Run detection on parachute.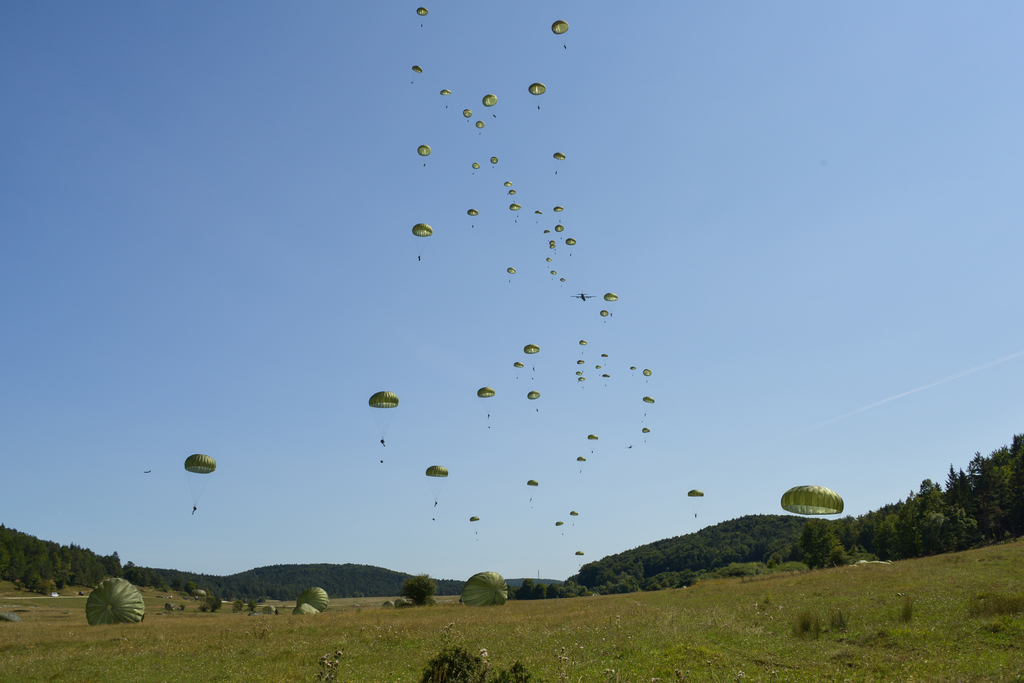
Result: box(564, 235, 577, 259).
